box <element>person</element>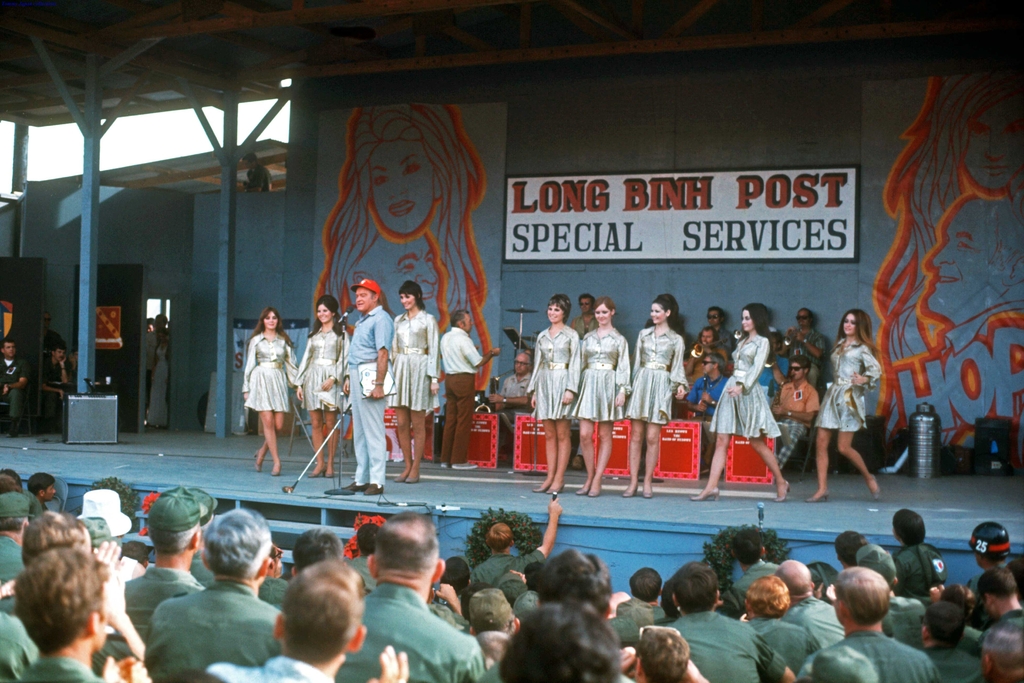
<bbox>144, 315, 172, 433</bbox>
